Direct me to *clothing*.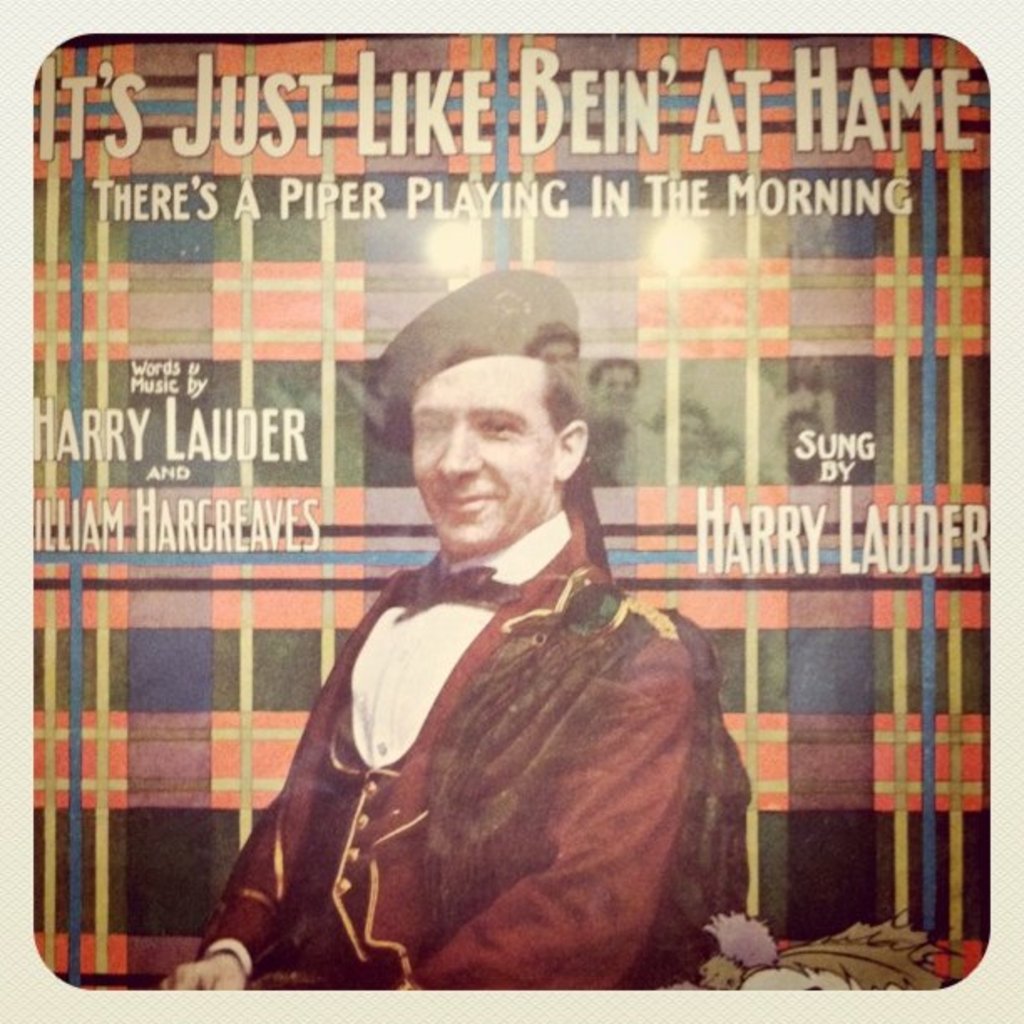
Direction: <bbox>204, 433, 751, 1011</bbox>.
